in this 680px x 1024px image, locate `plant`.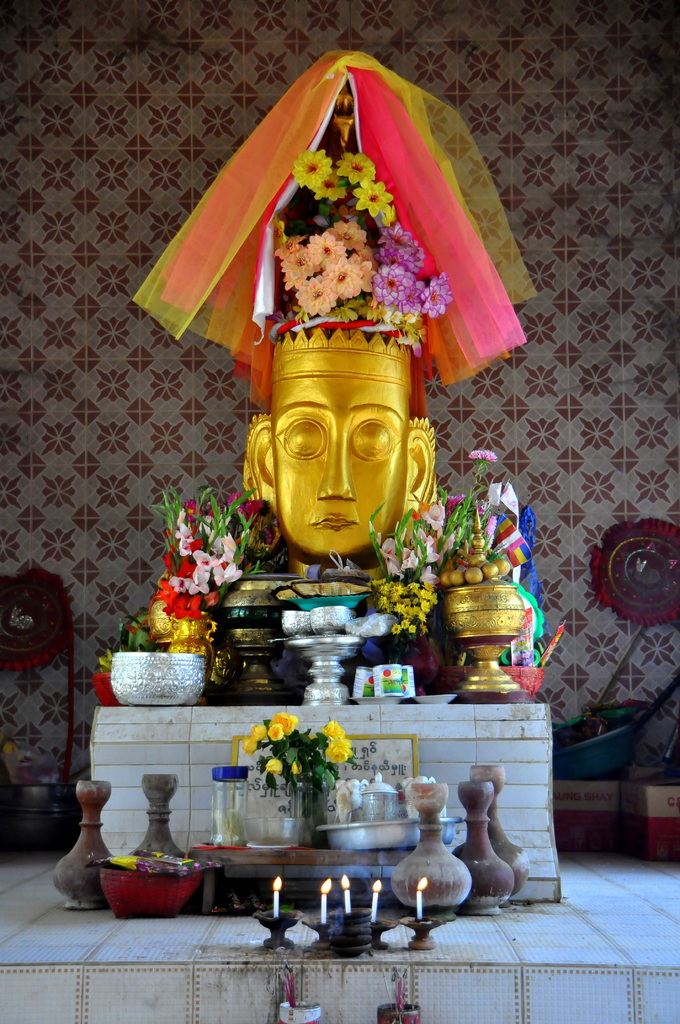
Bounding box: 364/463/510/638.
